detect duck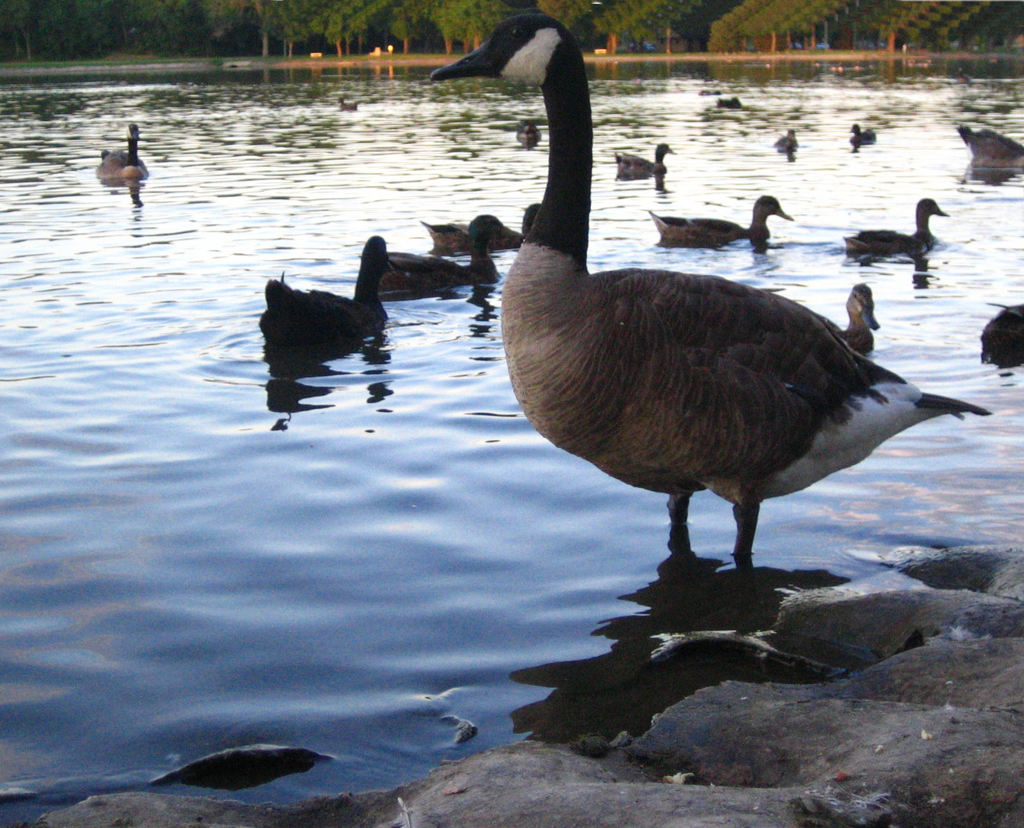
844:198:947:266
